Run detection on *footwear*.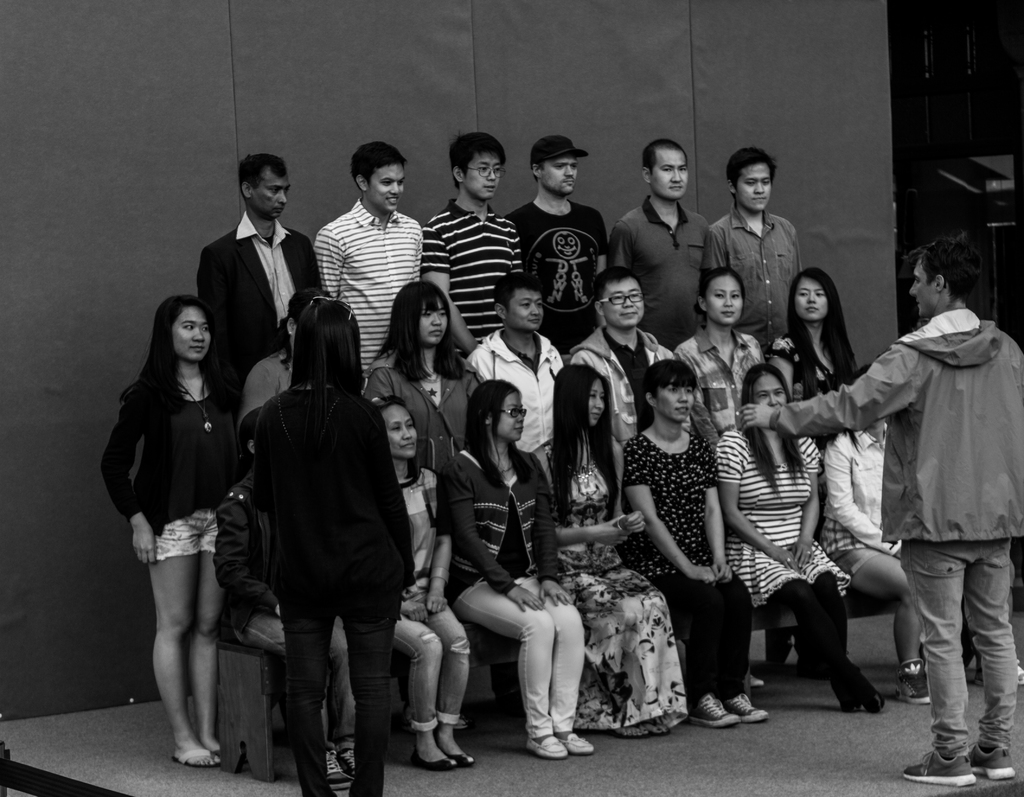
Result: [left=895, top=657, right=930, bottom=707].
